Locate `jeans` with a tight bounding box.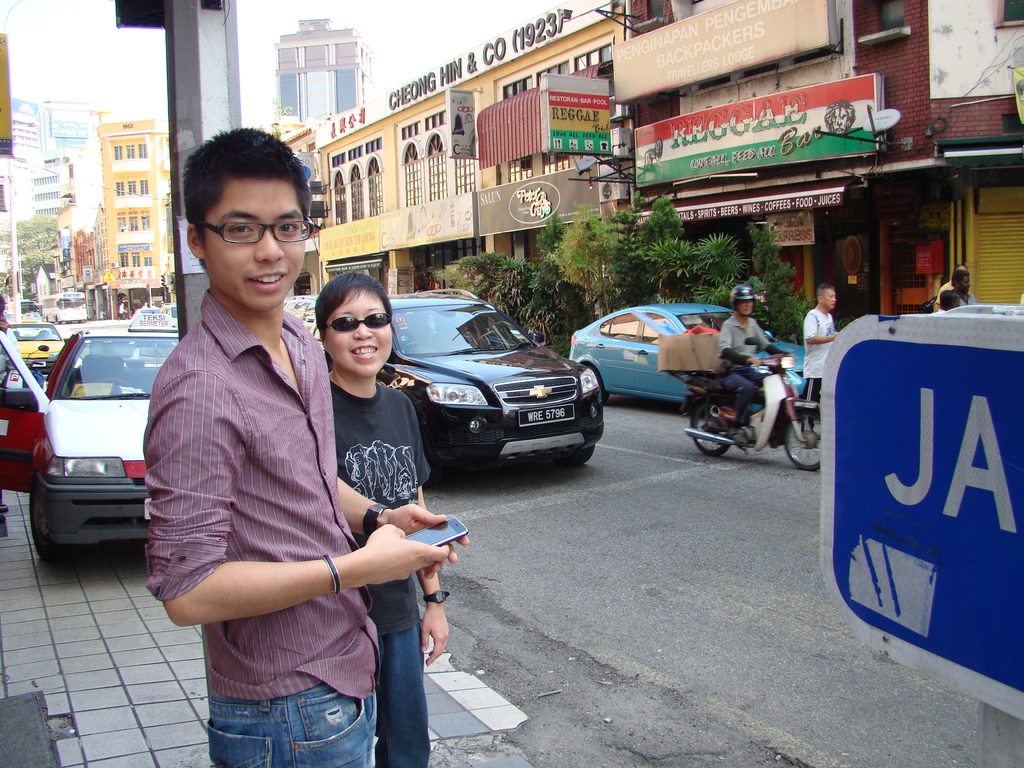
bbox(207, 692, 374, 767).
